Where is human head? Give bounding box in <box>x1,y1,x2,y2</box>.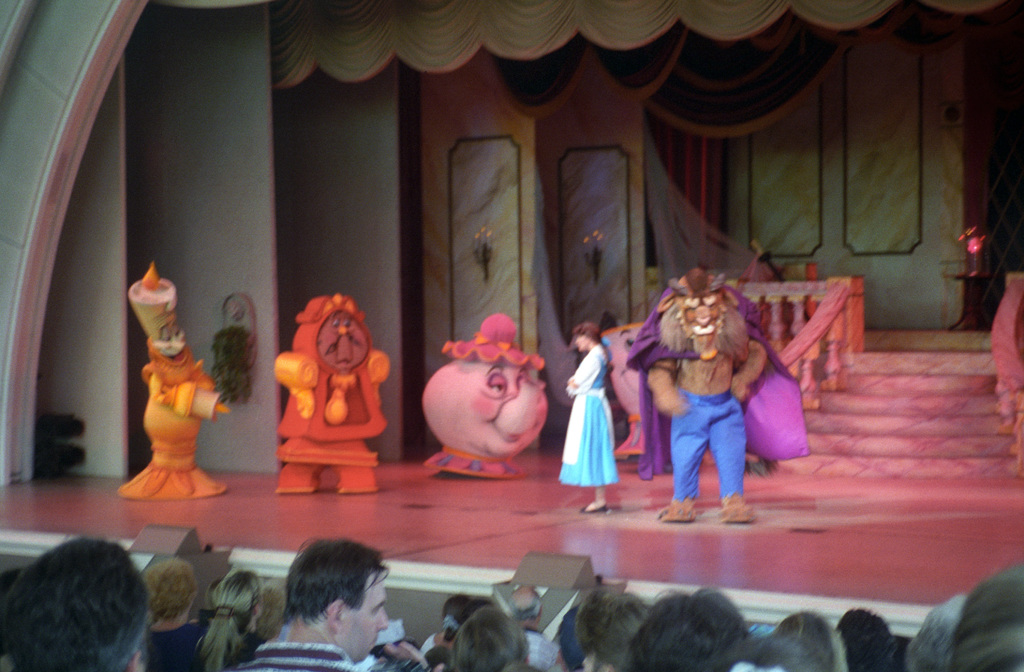
<box>213,571,266,632</box>.
